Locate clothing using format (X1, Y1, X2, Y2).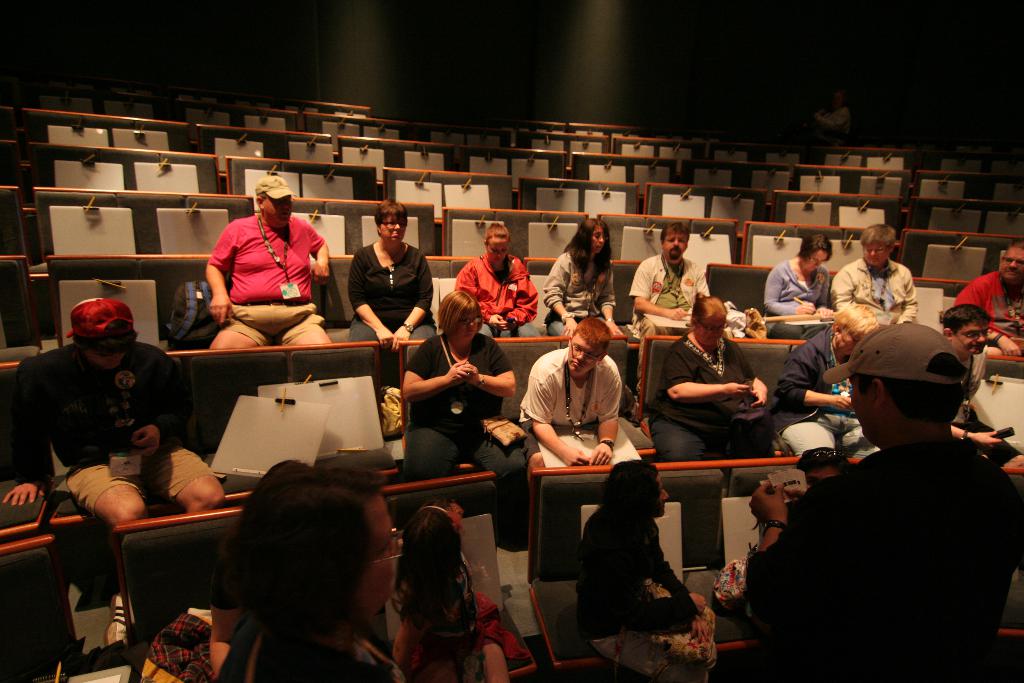
(945, 346, 1021, 467).
